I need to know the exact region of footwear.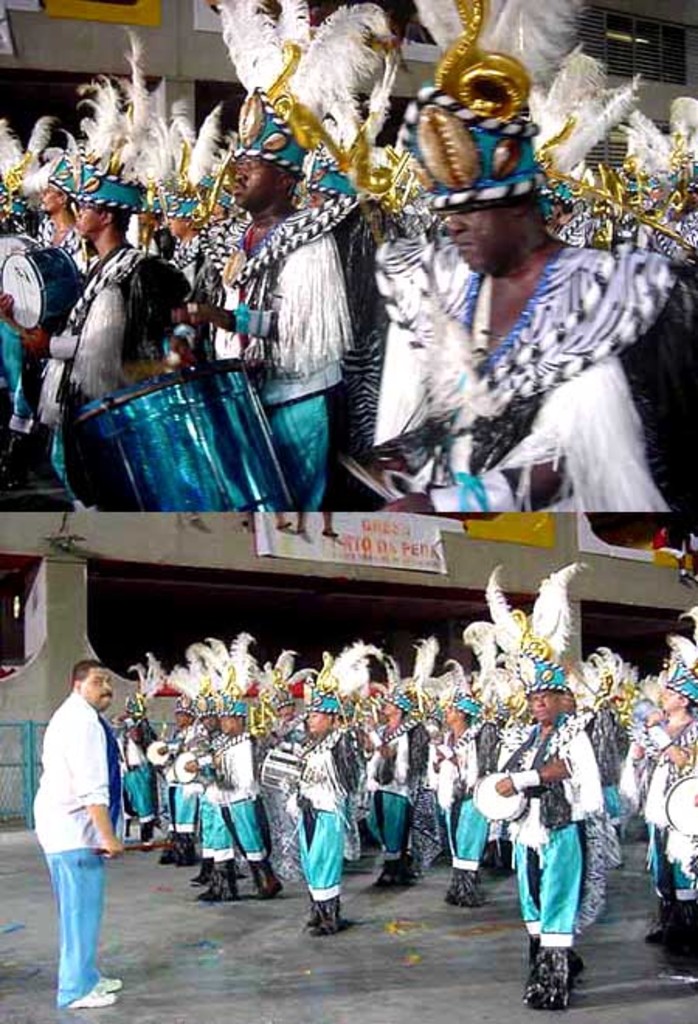
Region: (458, 861, 482, 906).
